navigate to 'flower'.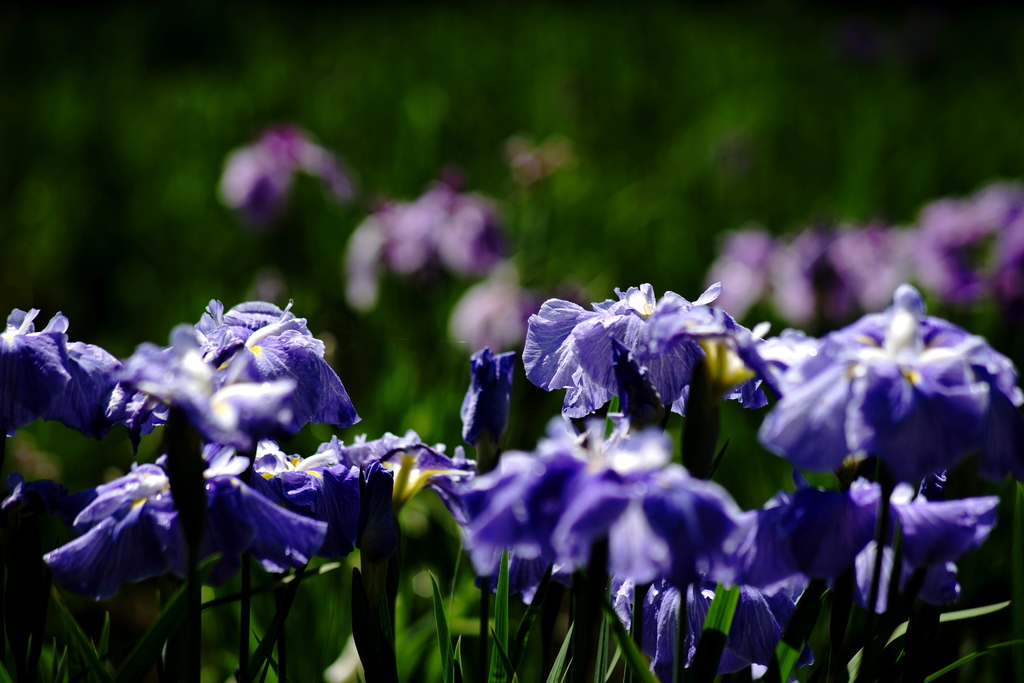
Navigation target: crop(926, 173, 1023, 308).
